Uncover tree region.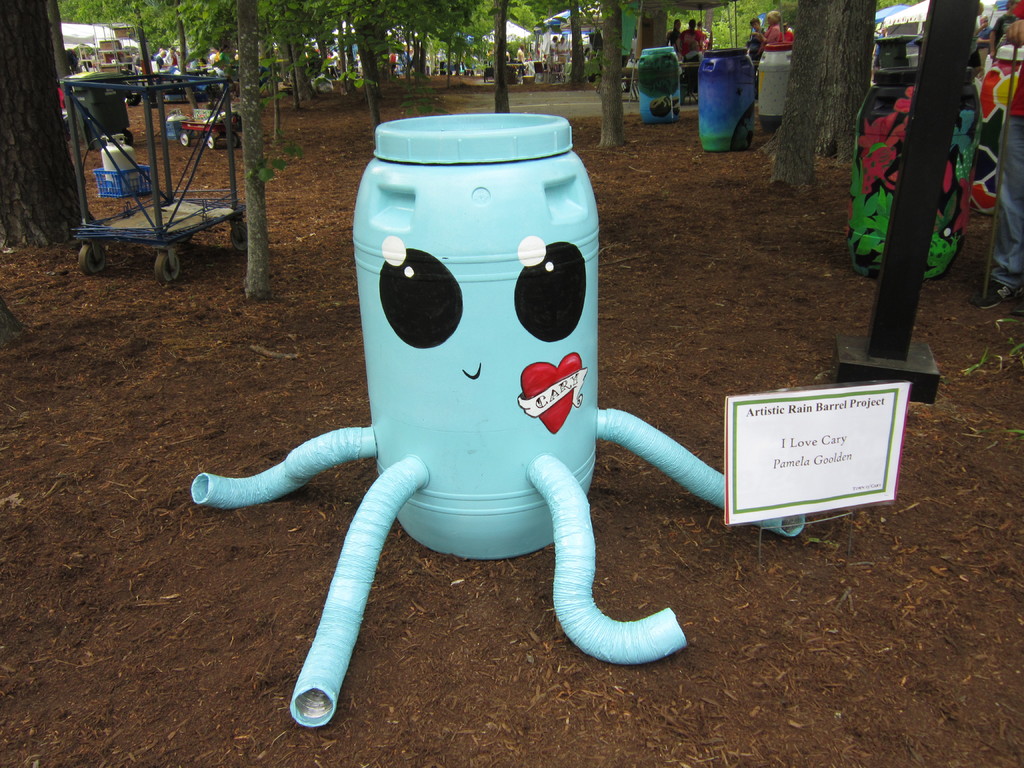
Uncovered: (317, 0, 366, 88).
